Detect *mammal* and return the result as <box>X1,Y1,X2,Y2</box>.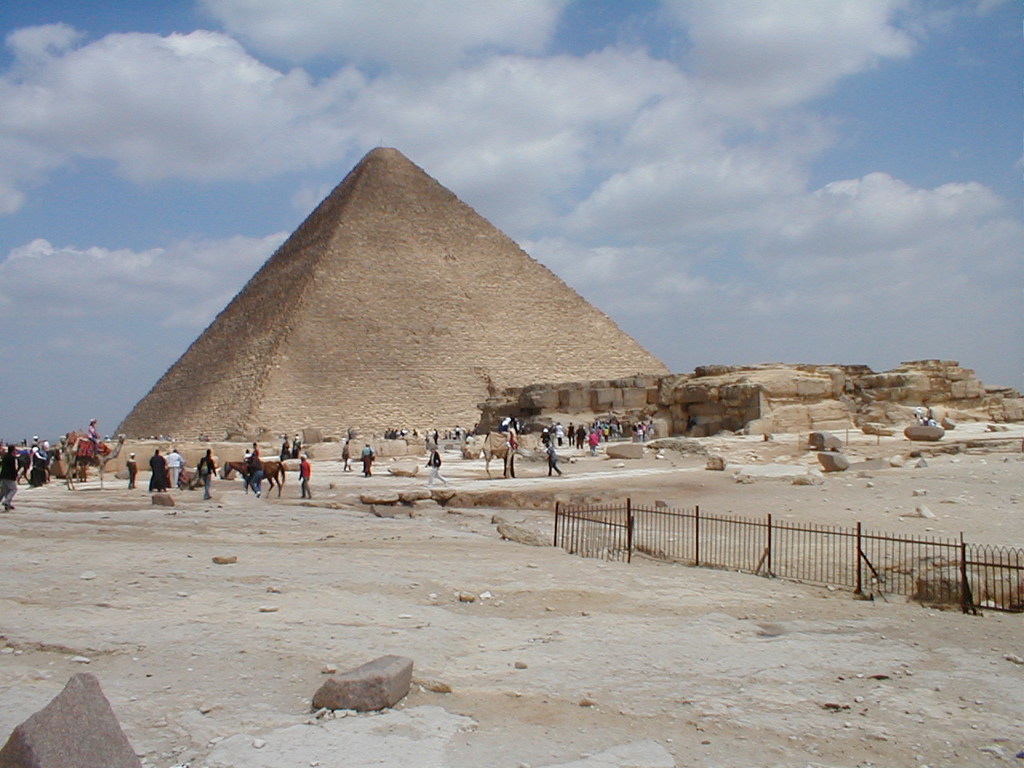
<box>247,459,263,498</box>.
